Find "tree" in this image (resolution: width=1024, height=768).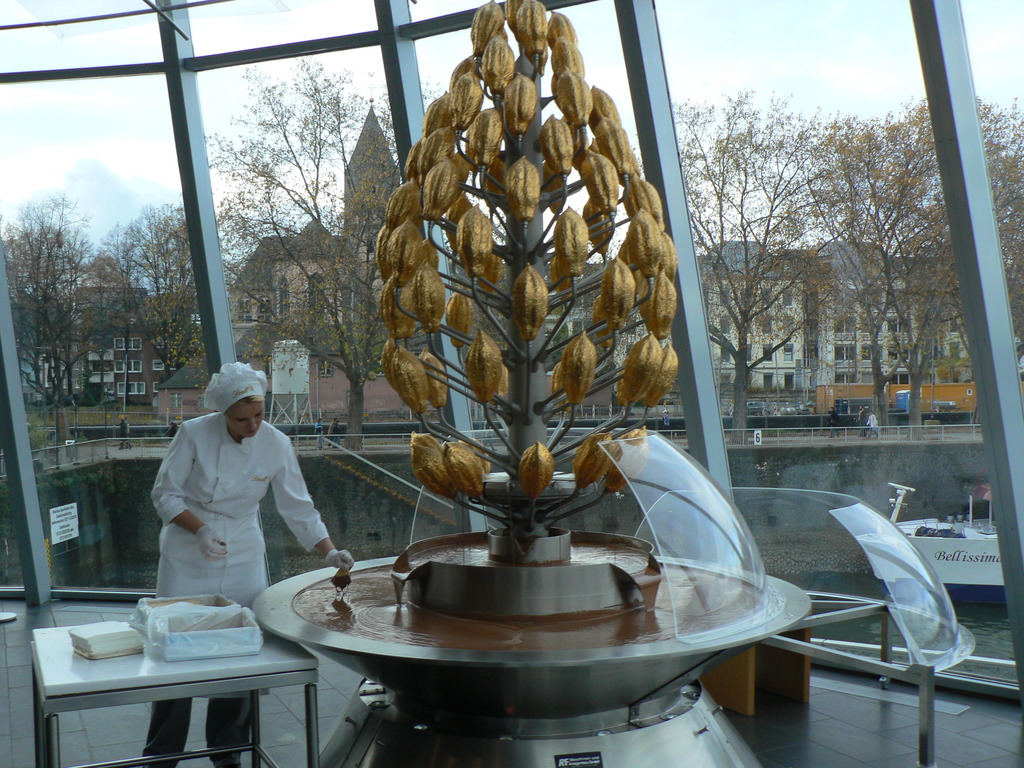
<region>638, 87, 844, 445</region>.
